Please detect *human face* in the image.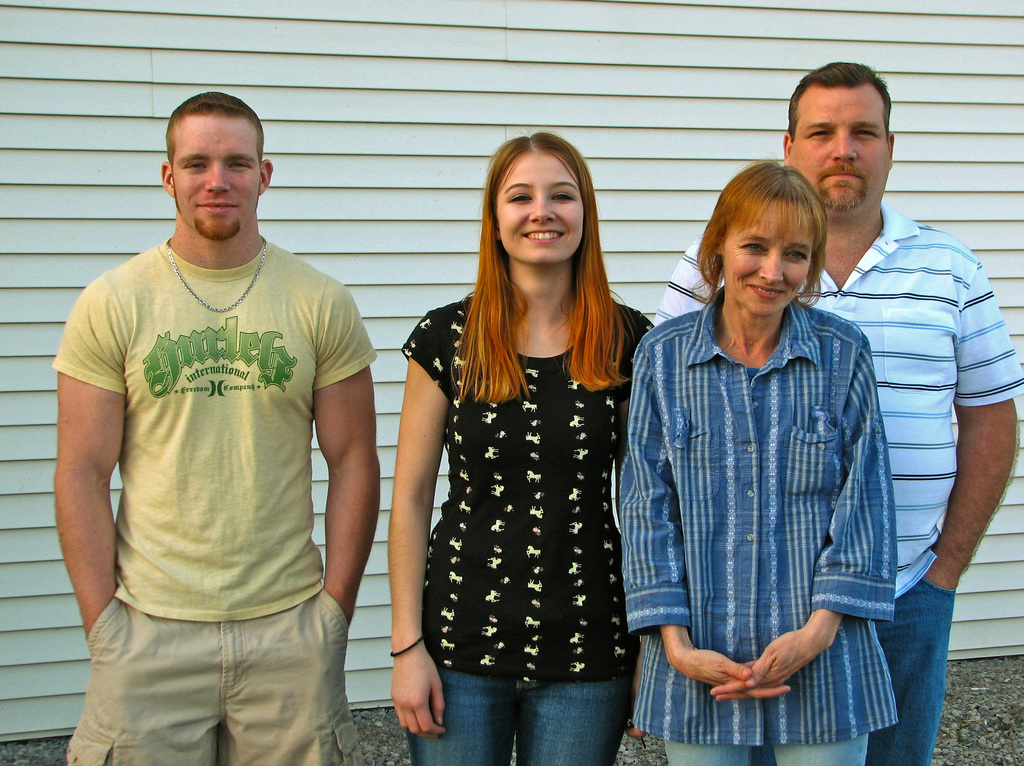
{"x1": 172, "y1": 114, "x2": 260, "y2": 236}.
